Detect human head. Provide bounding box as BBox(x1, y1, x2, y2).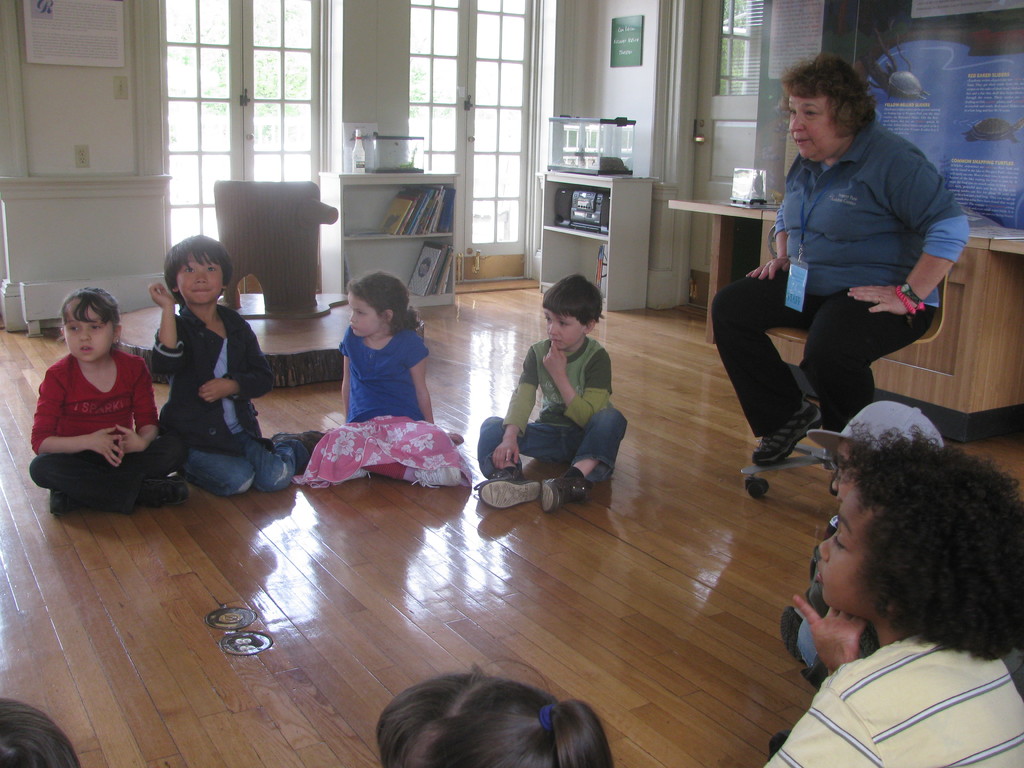
BBox(156, 232, 237, 312).
